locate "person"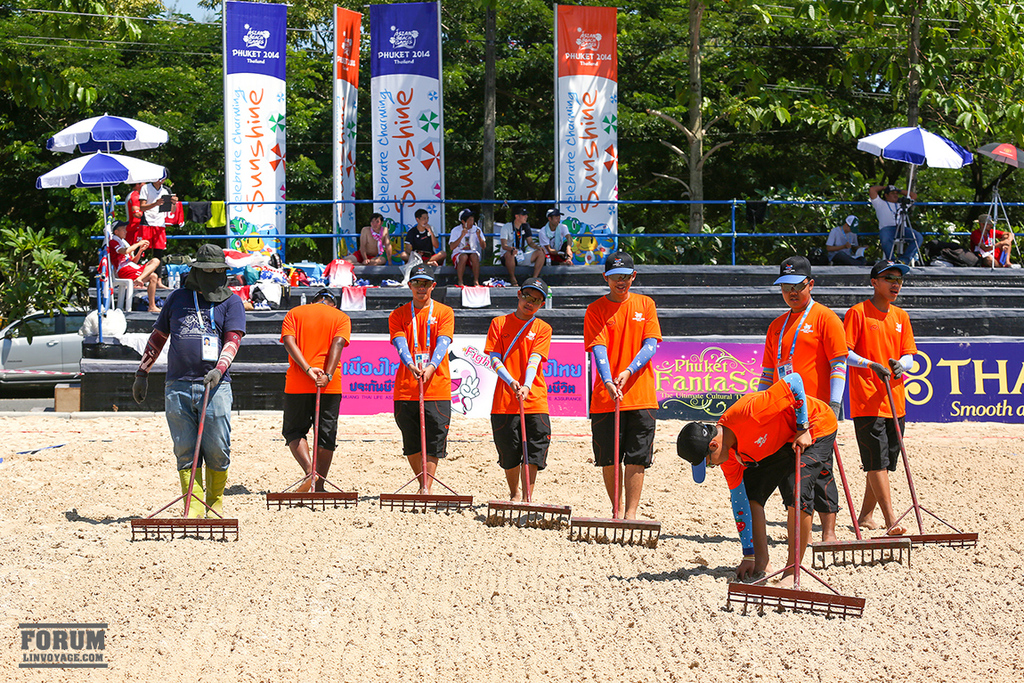
{"left": 129, "top": 240, "right": 252, "bottom": 531}
